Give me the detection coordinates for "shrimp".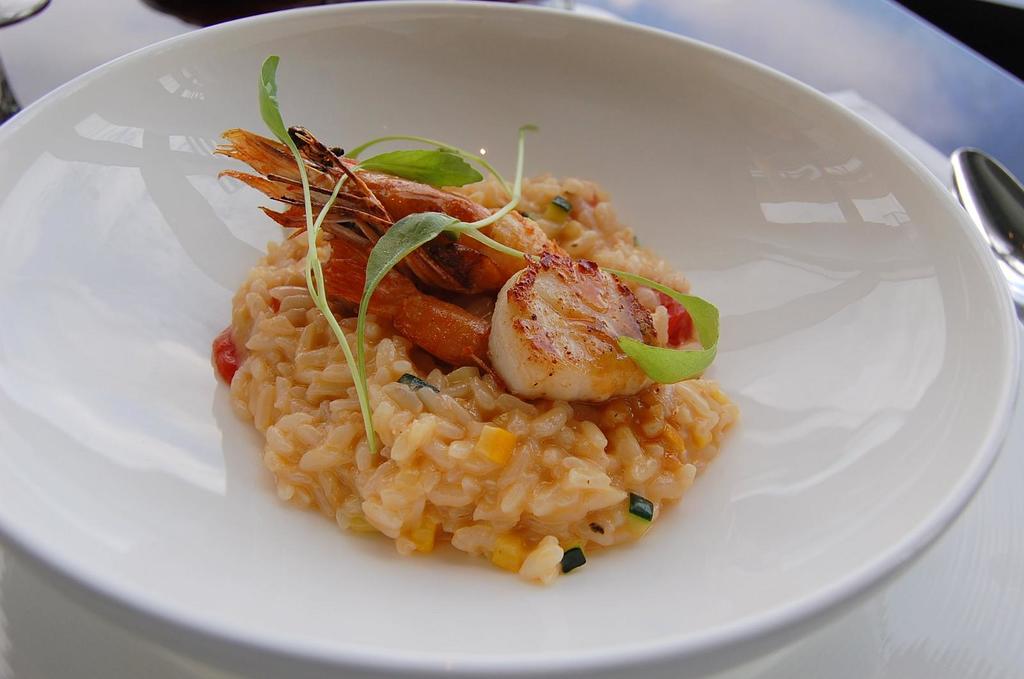
bbox(208, 124, 664, 393).
